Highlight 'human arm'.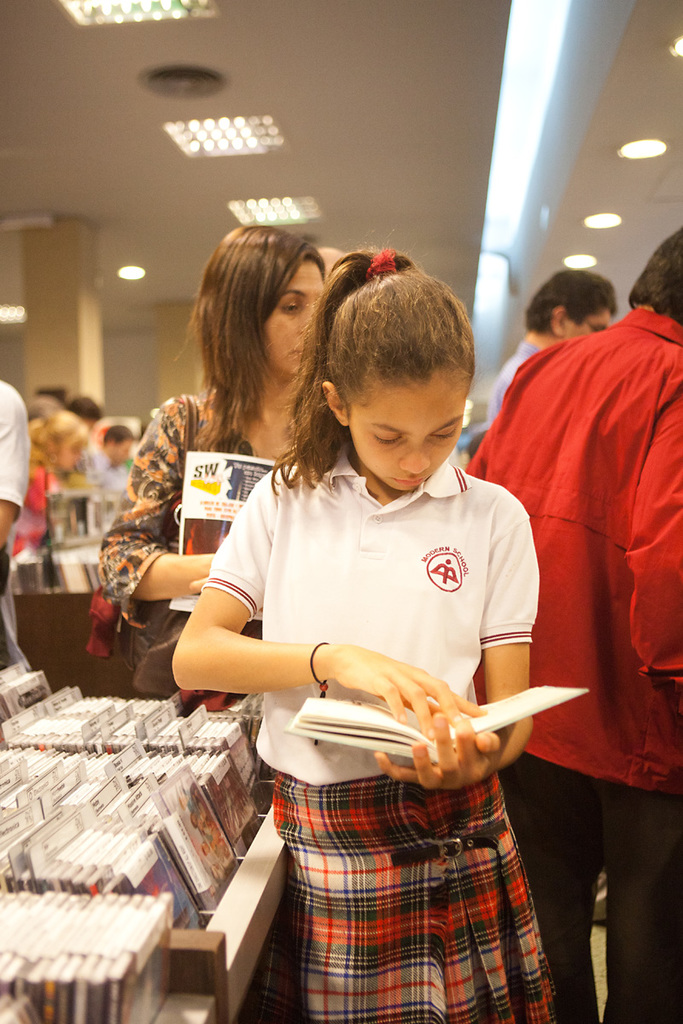
Highlighted region: (x1=158, y1=580, x2=329, y2=730).
